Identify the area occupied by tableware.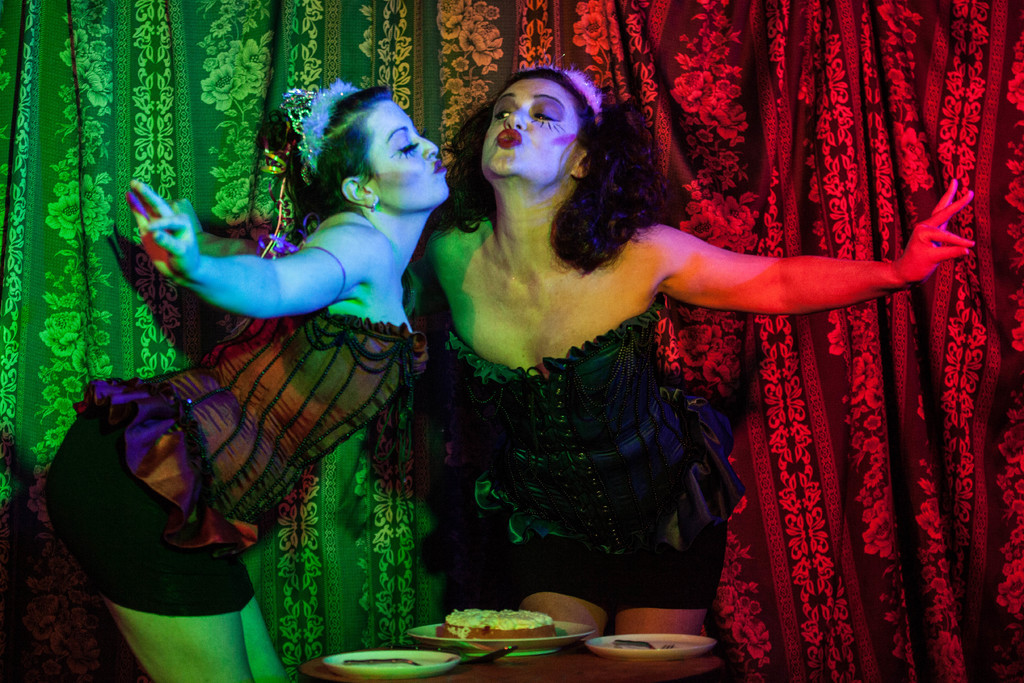
Area: 467:637:521:663.
